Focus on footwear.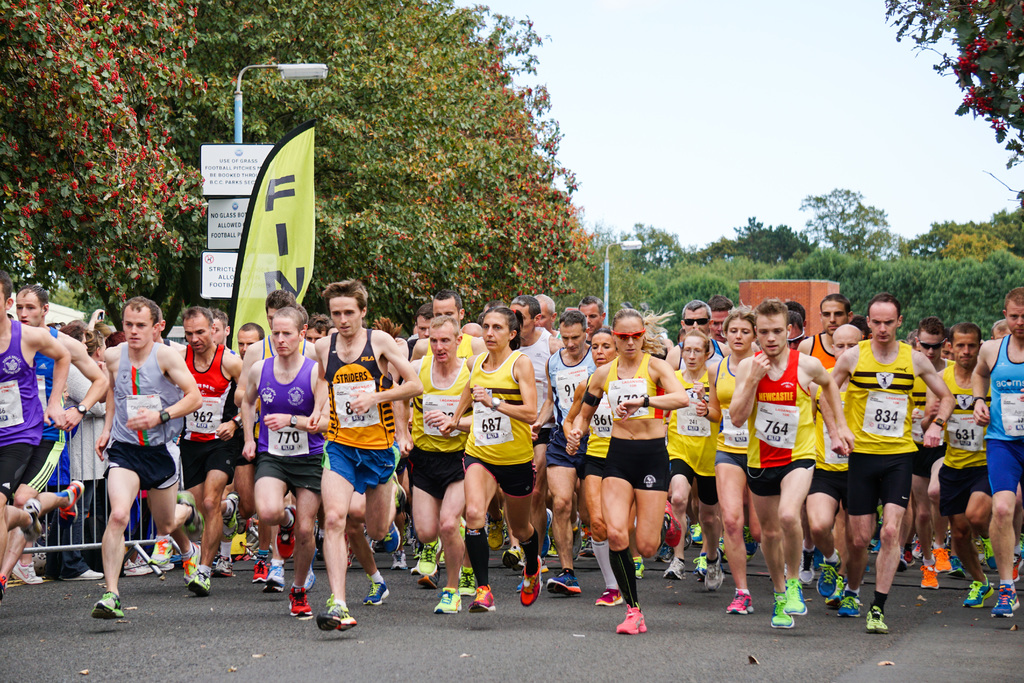
Focused at box(90, 592, 124, 622).
